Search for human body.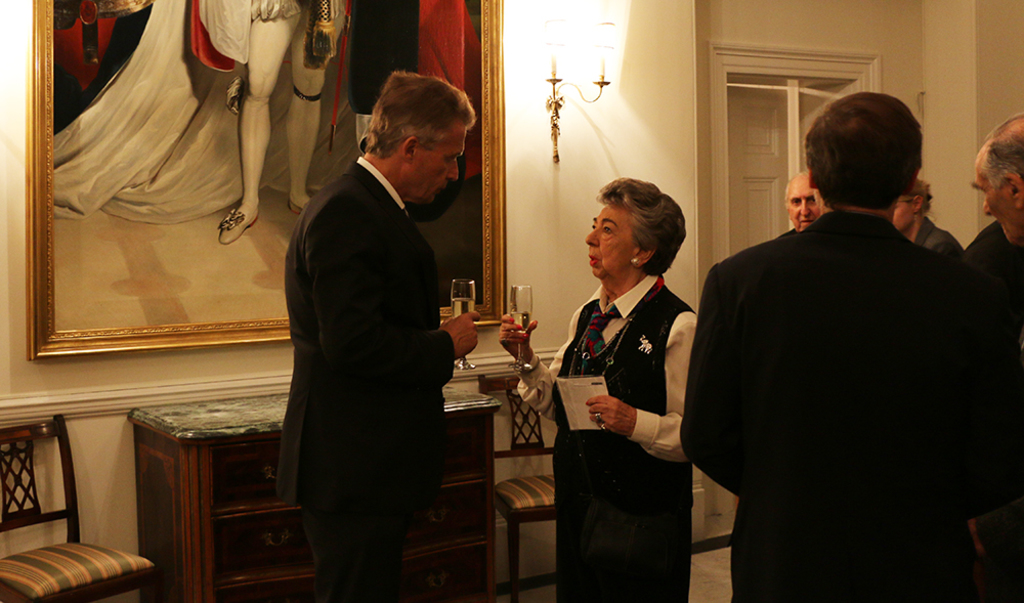
Found at [495,271,702,602].
